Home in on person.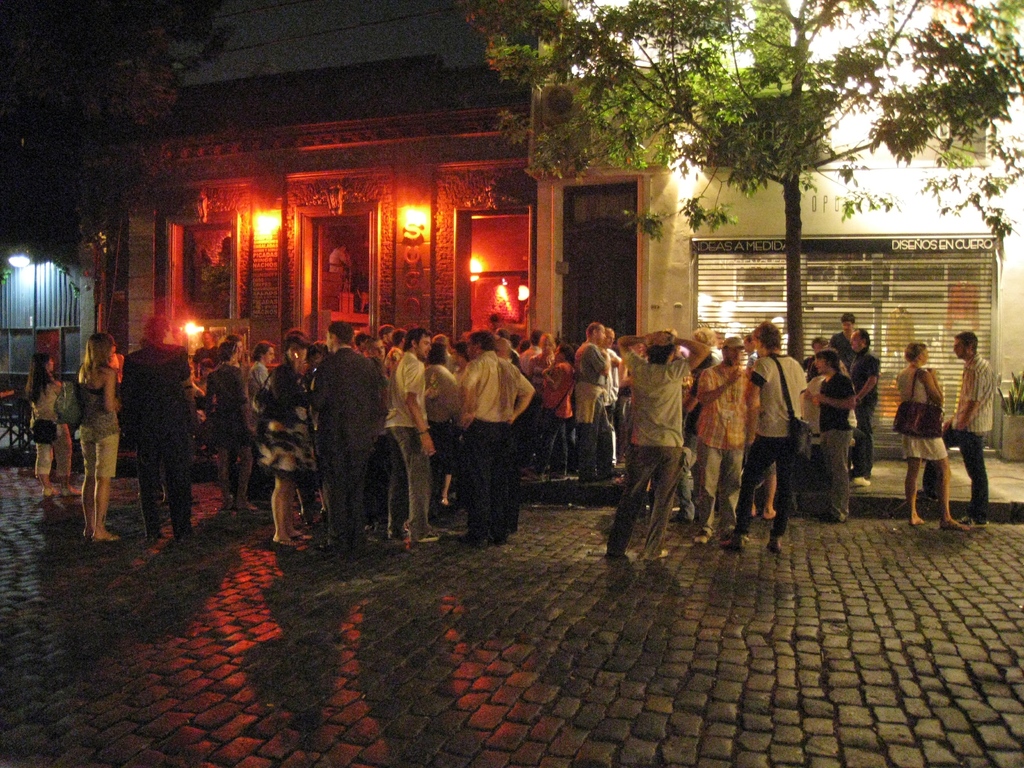
Homed in at left=193, top=340, right=269, bottom=509.
